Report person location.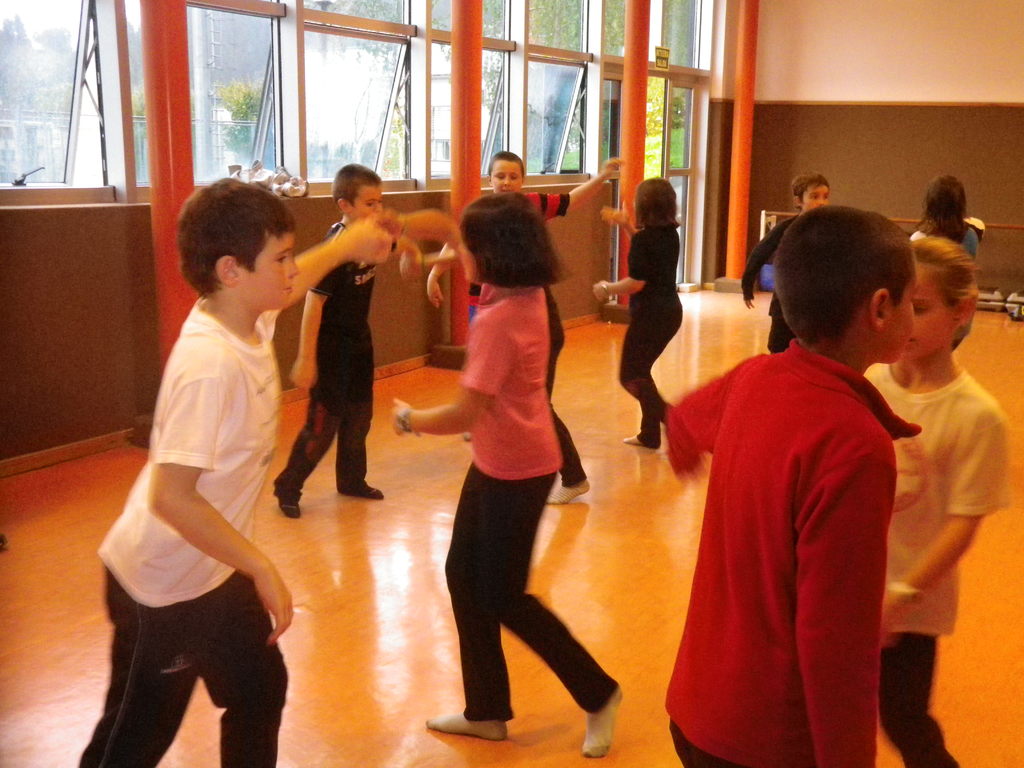
Report: x1=861, y1=234, x2=1010, y2=767.
